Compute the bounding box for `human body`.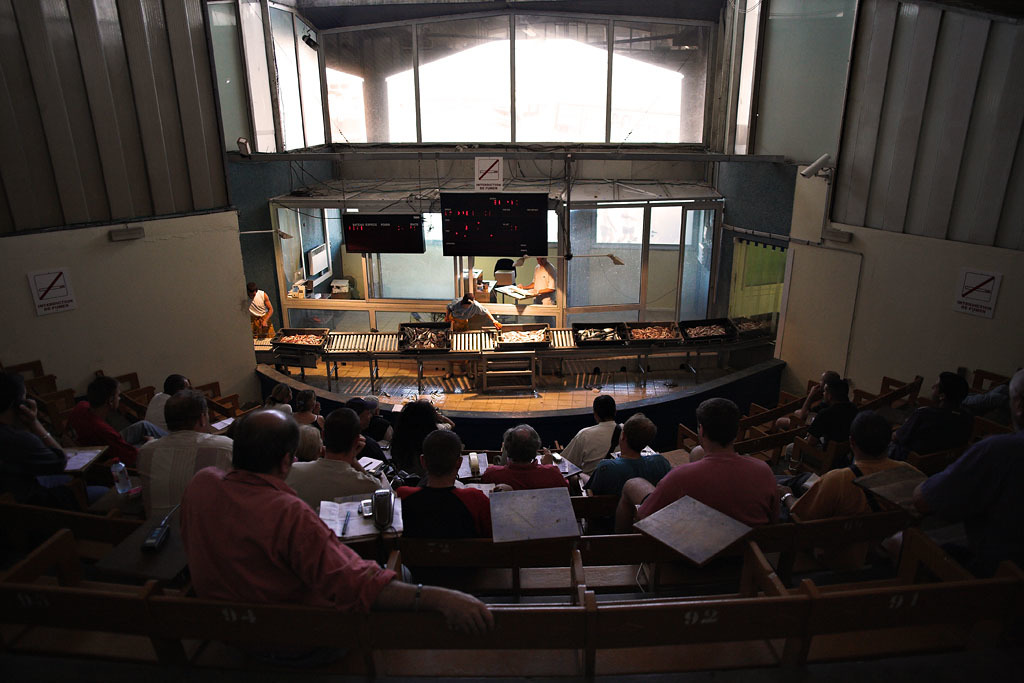
[582,412,667,491].
